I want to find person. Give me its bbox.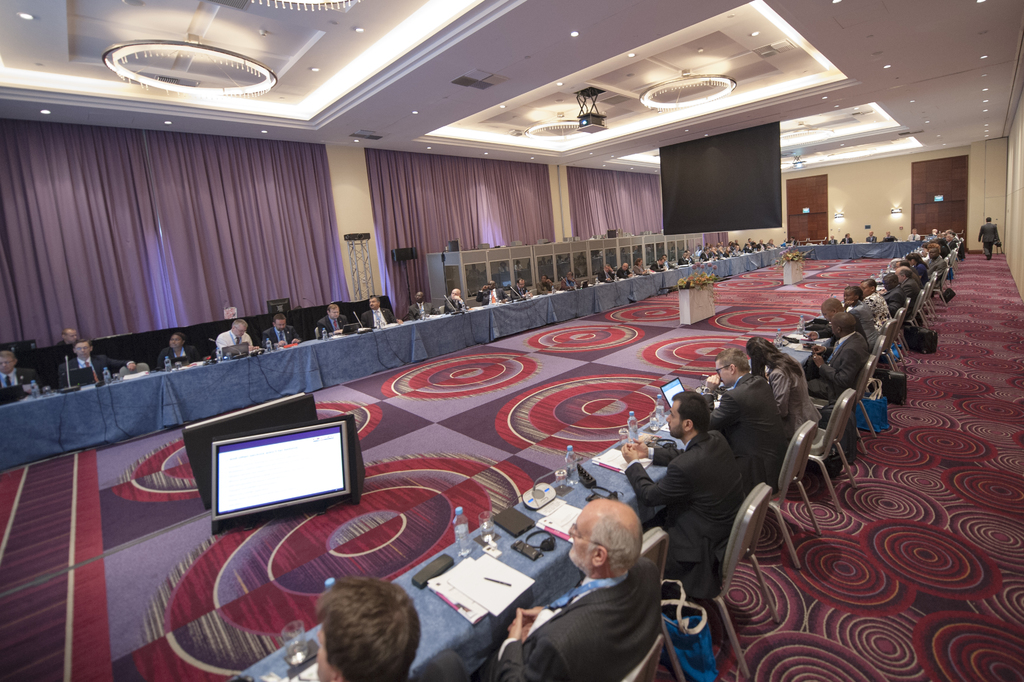
left=882, top=232, right=901, bottom=241.
